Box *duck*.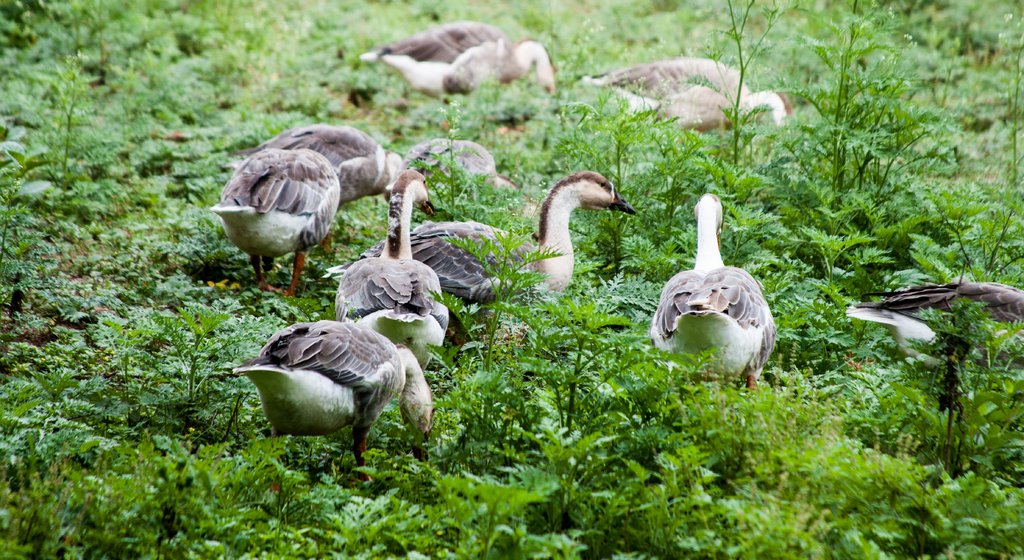
box(326, 169, 447, 348).
